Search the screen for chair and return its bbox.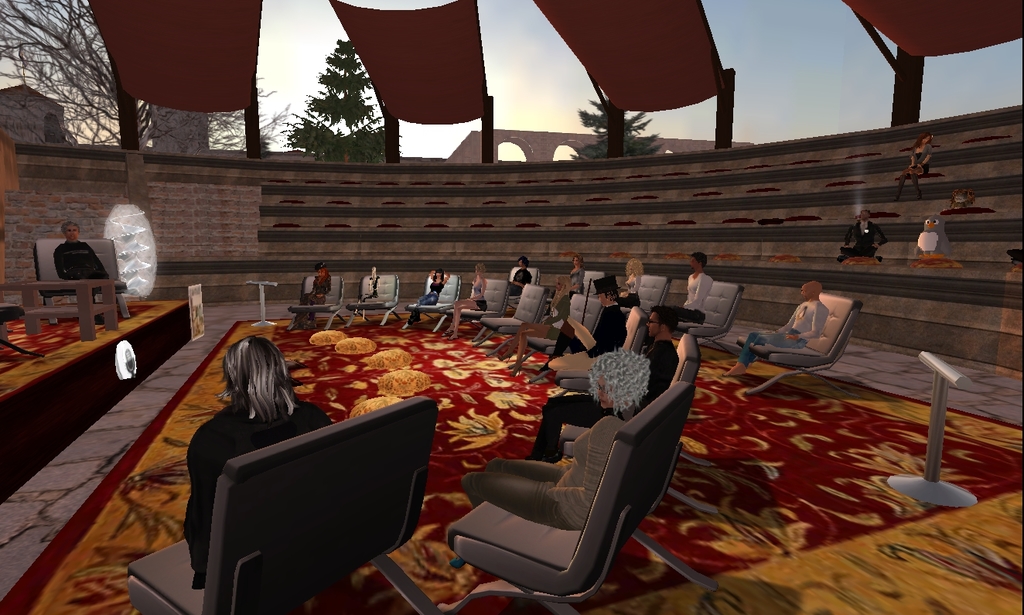
Found: (345, 270, 401, 328).
